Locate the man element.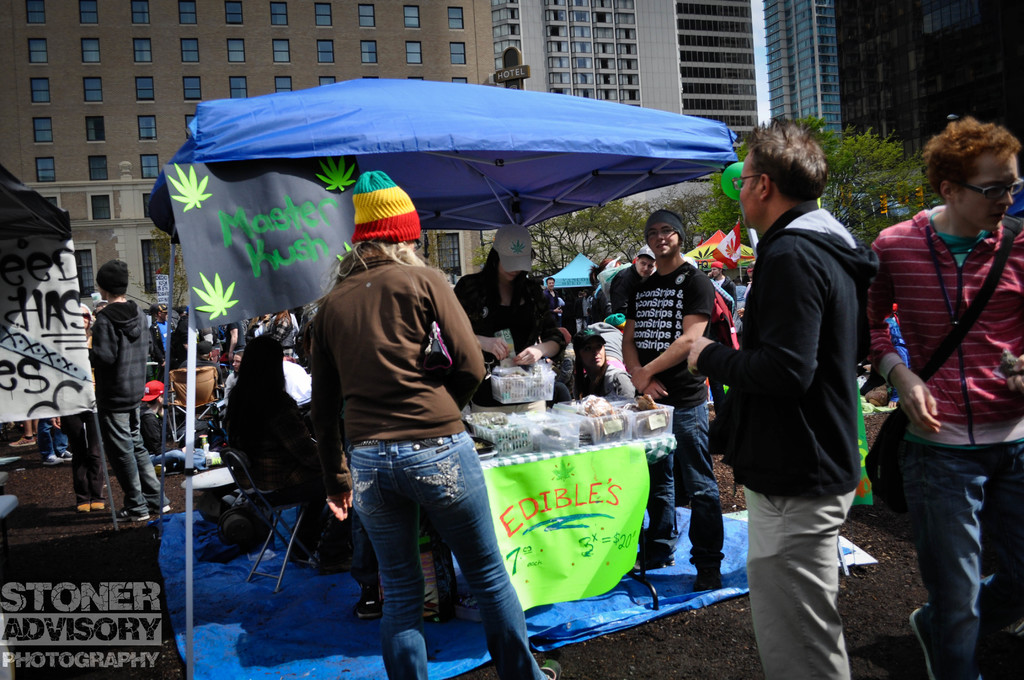
Element bbox: x1=223, y1=321, x2=247, y2=360.
